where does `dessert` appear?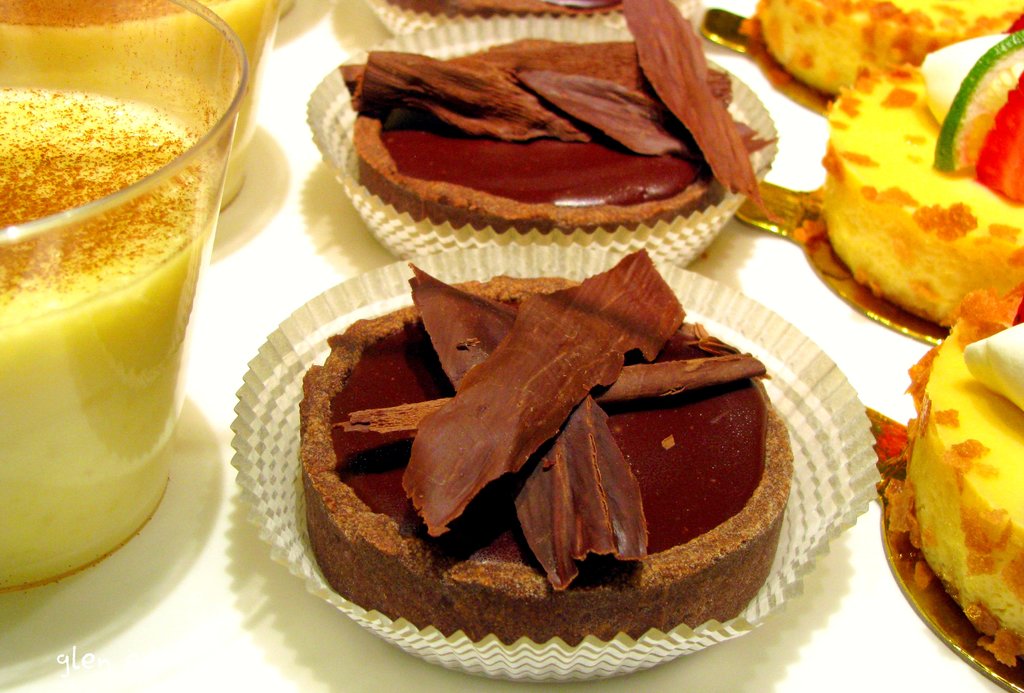
Appears at (x1=378, y1=0, x2=649, y2=20).
